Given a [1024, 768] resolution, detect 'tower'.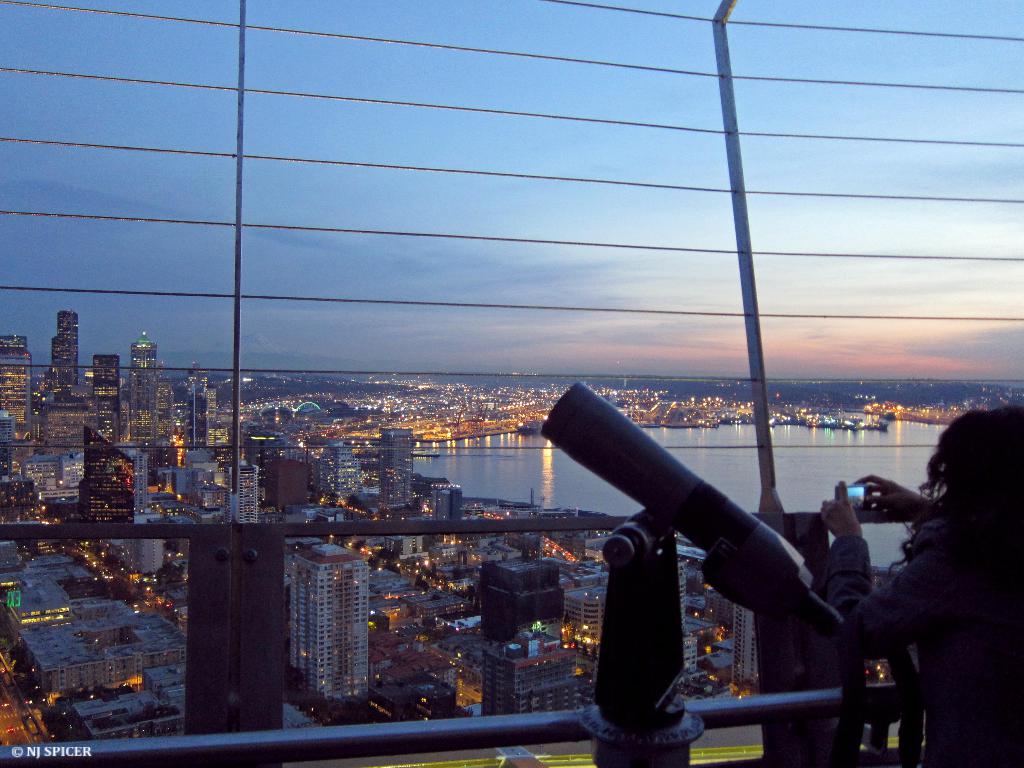
crop(58, 312, 80, 384).
